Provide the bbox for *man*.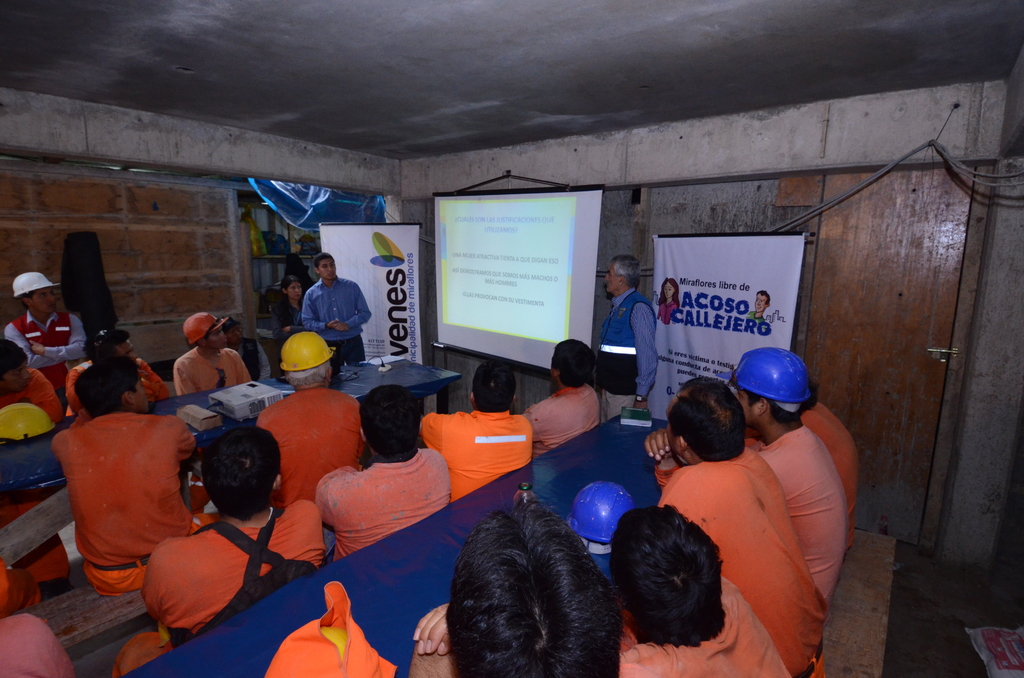
region(5, 268, 85, 400).
